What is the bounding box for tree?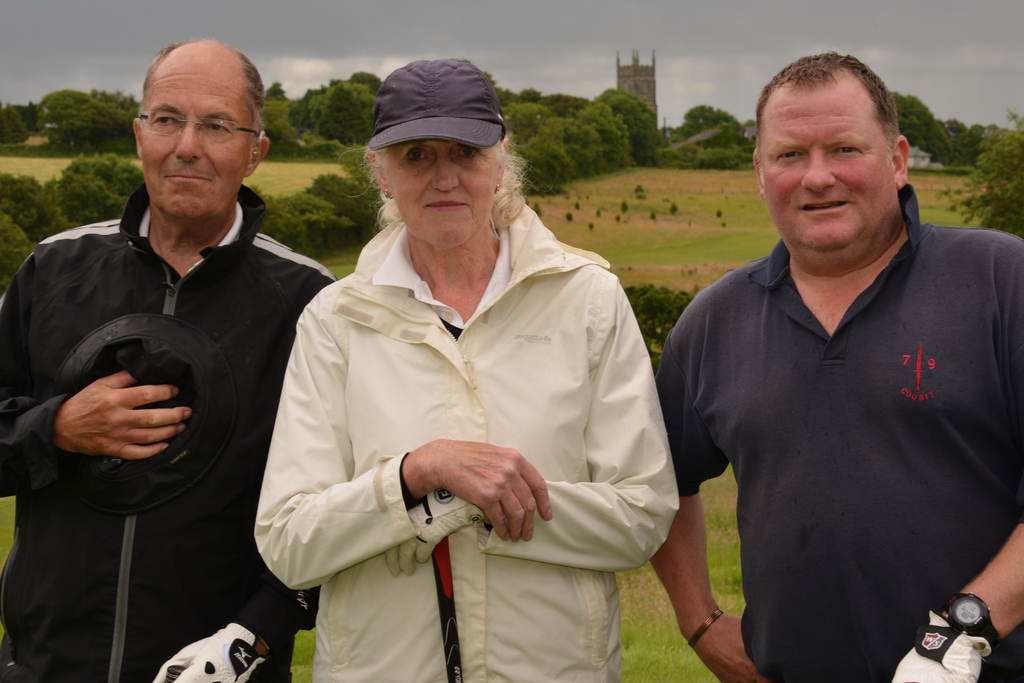
Rect(43, 86, 139, 149).
